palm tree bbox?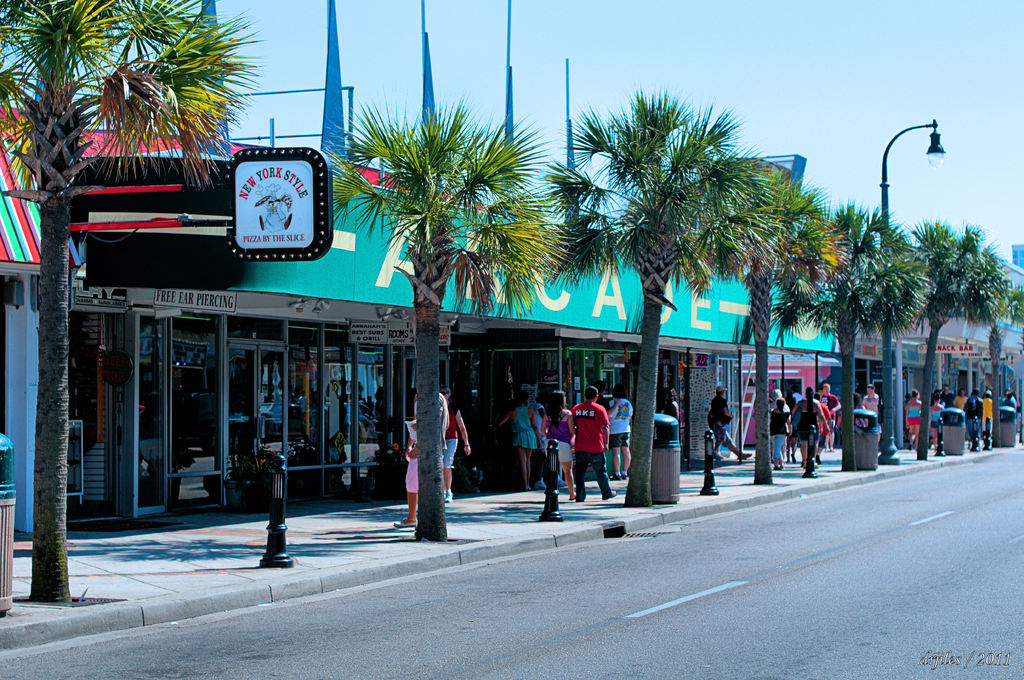
box(527, 77, 776, 512)
